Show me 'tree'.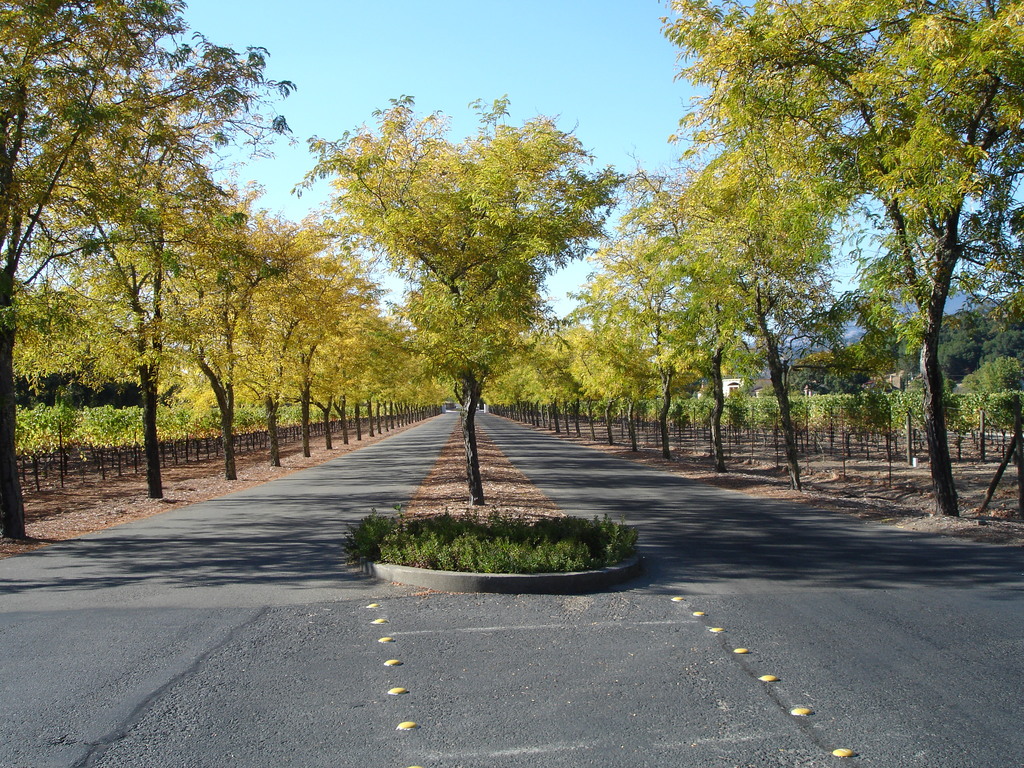
'tree' is here: detection(921, 311, 986, 376).
